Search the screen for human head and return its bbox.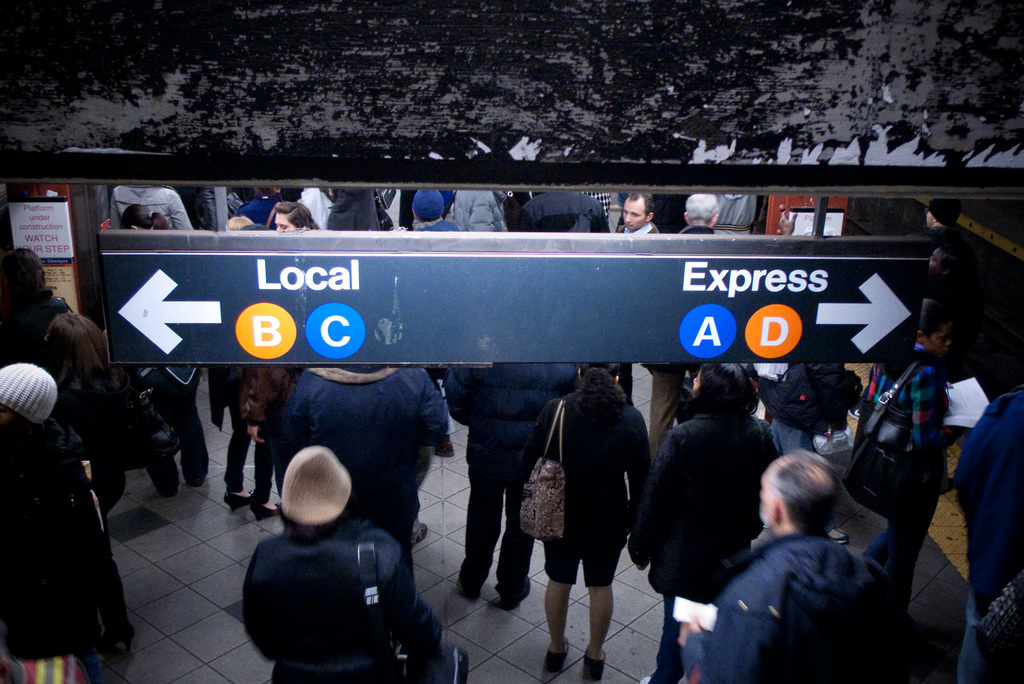
Found: [left=685, top=196, right=719, bottom=227].
